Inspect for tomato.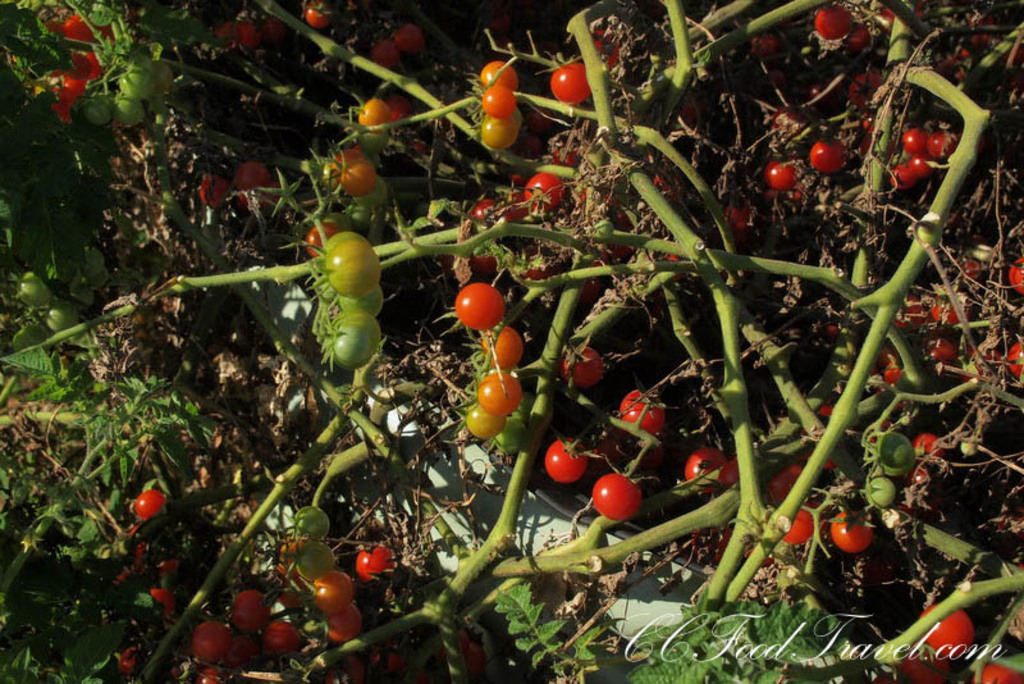
Inspection: locate(595, 31, 618, 67).
